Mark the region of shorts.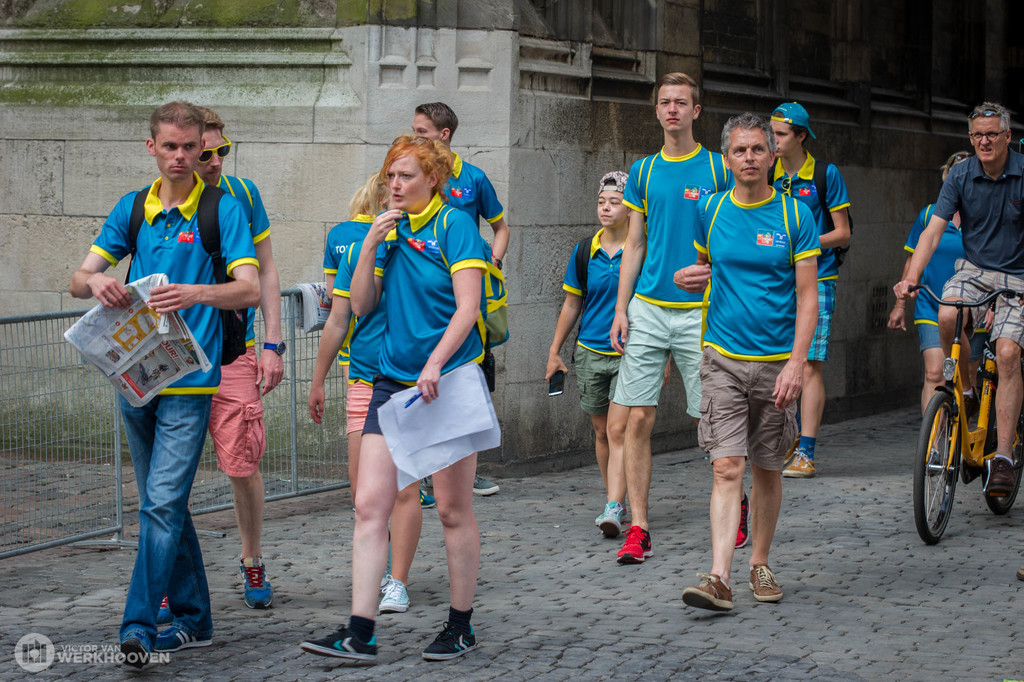
Region: (941,257,1023,350).
